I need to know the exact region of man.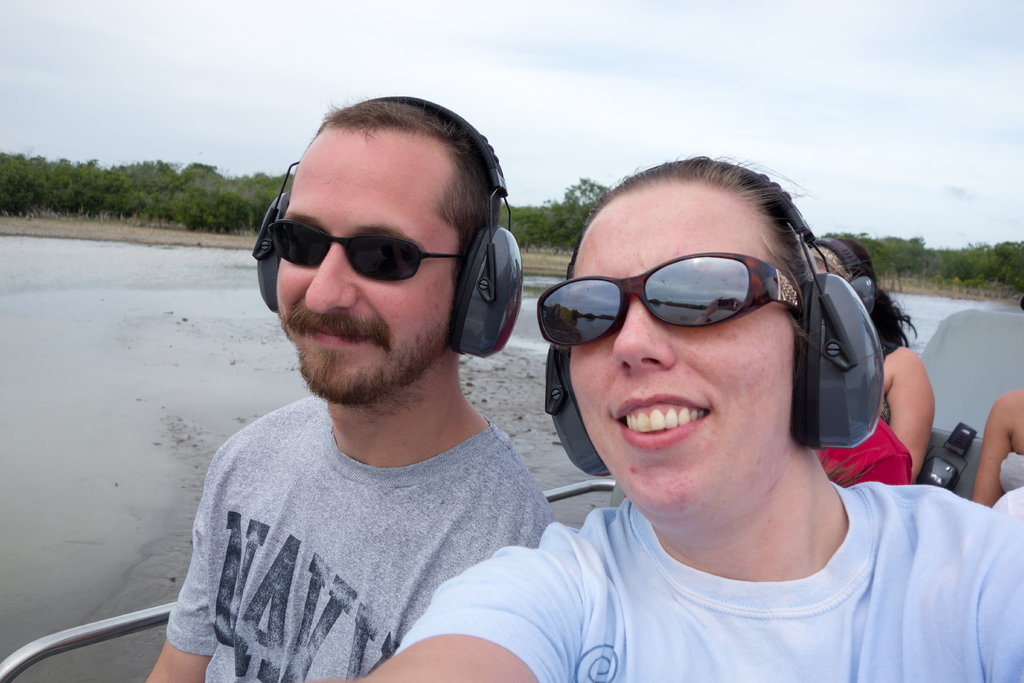
Region: x1=173, y1=85, x2=572, y2=640.
